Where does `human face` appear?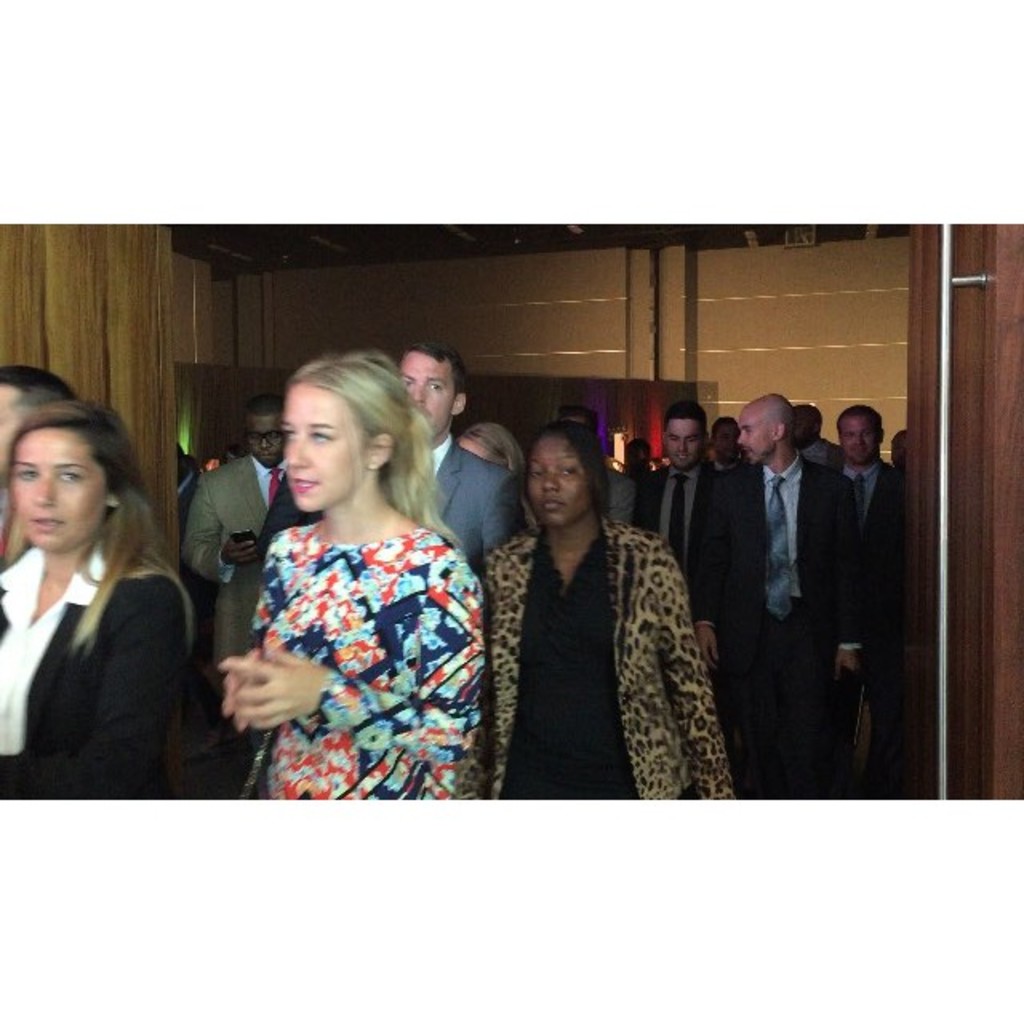
Appears at <bbox>525, 437, 592, 530</bbox>.
